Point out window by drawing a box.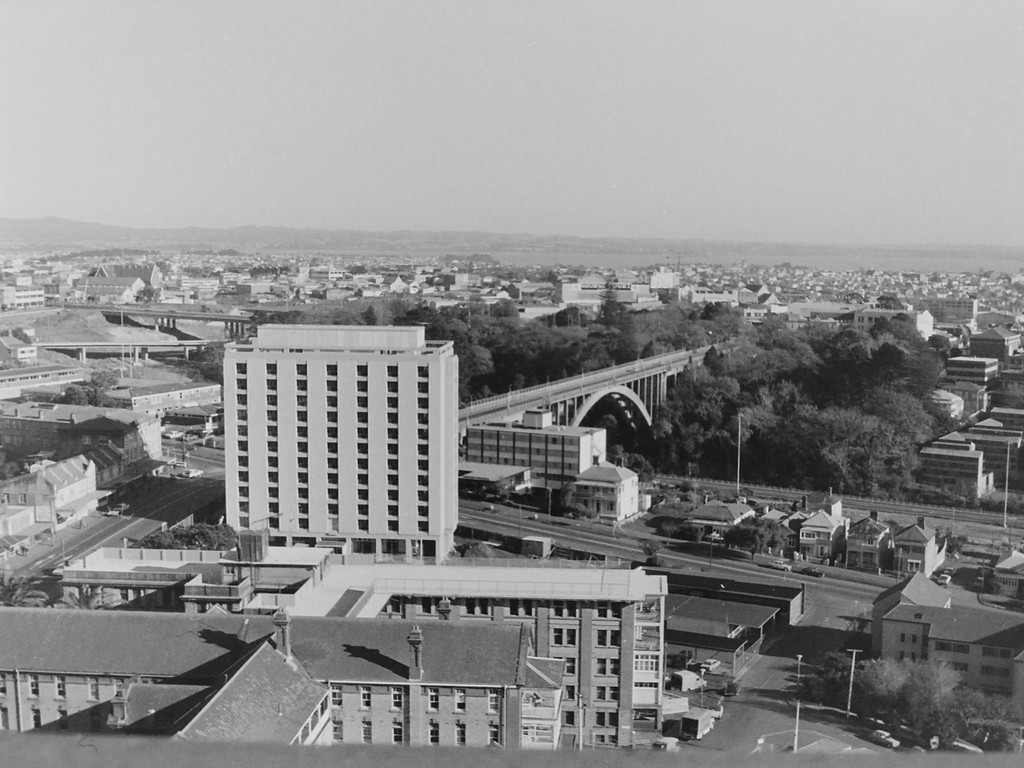
<bbox>296, 470, 307, 485</bbox>.
